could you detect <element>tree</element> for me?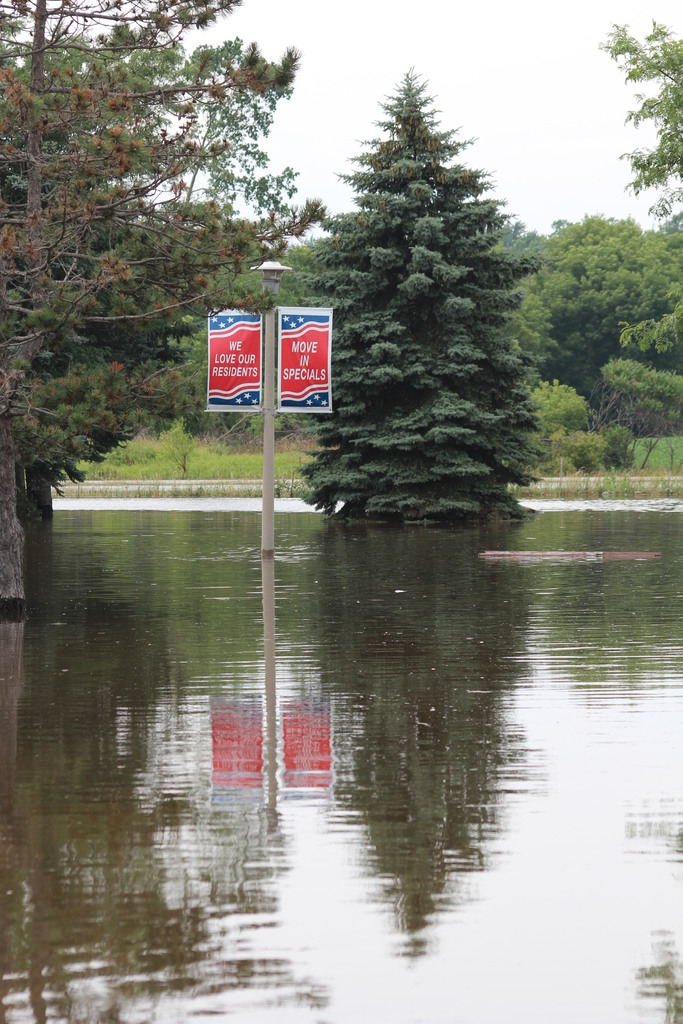
Detection result: pyautogui.locateOnScreen(0, 0, 331, 593).
